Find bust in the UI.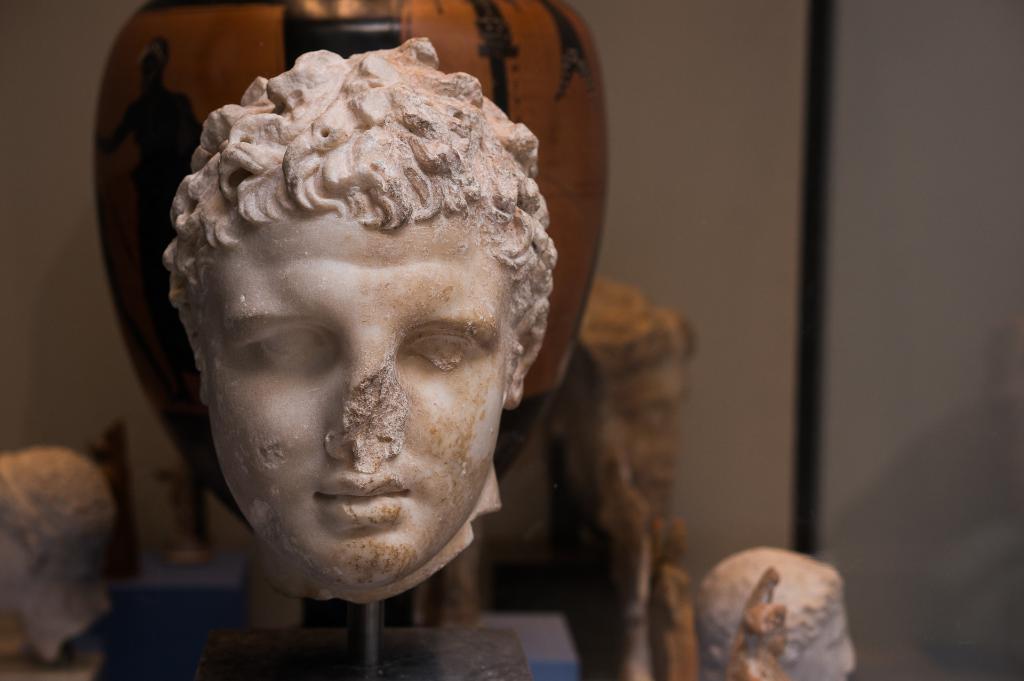
UI element at [x1=695, y1=545, x2=858, y2=680].
